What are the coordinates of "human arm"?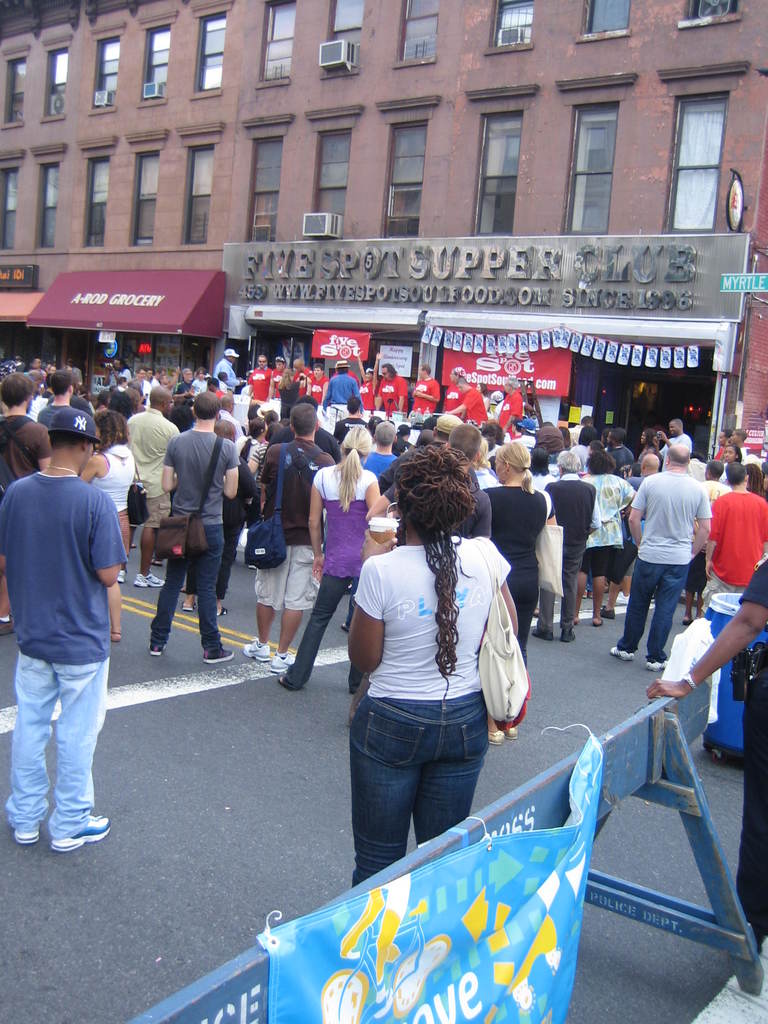
crop(396, 379, 405, 417).
